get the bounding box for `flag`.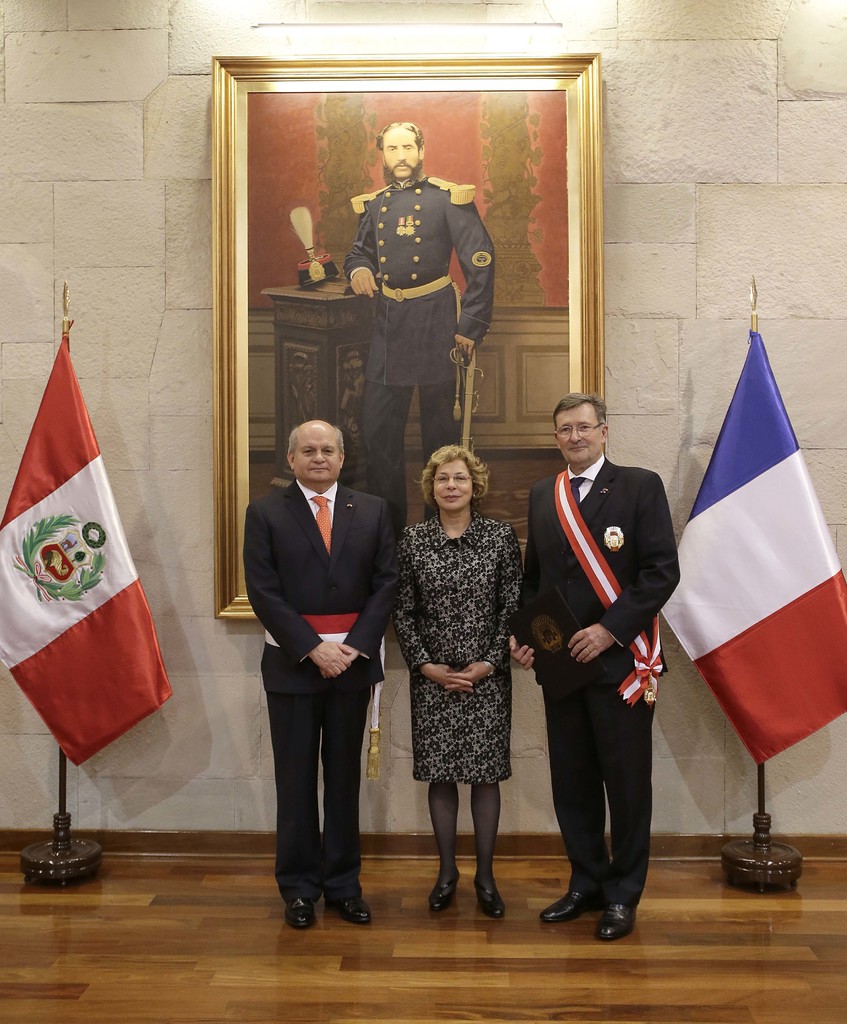
x1=651 y1=337 x2=846 y2=767.
